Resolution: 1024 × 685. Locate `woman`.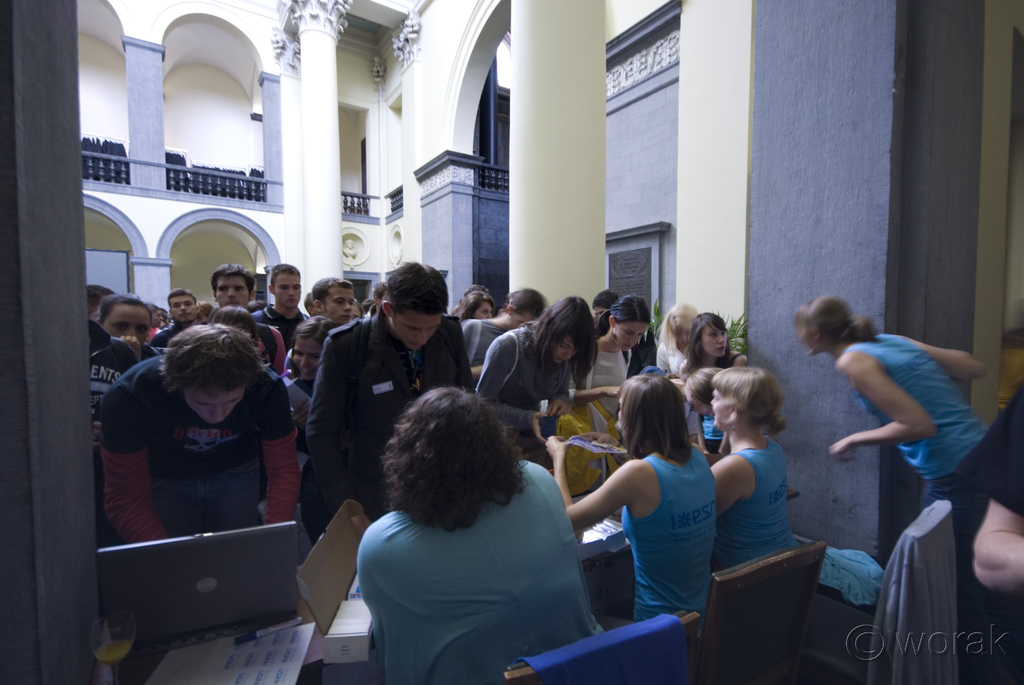
bbox(545, 374, 716, 632).
